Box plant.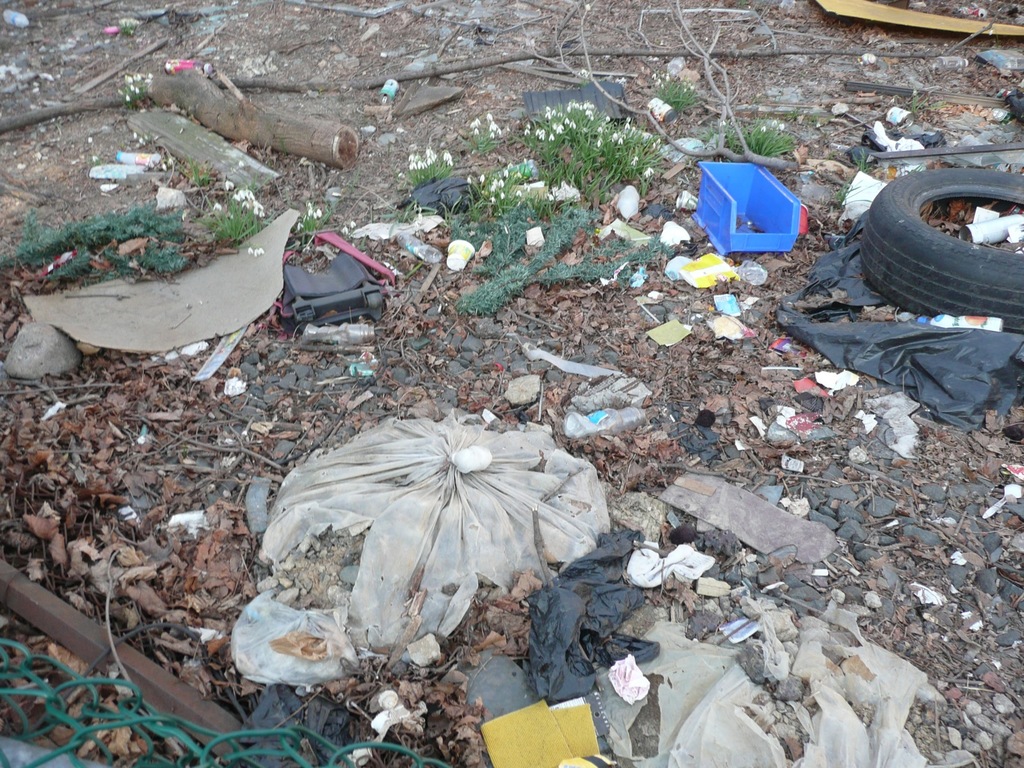
847 145 870 172.
